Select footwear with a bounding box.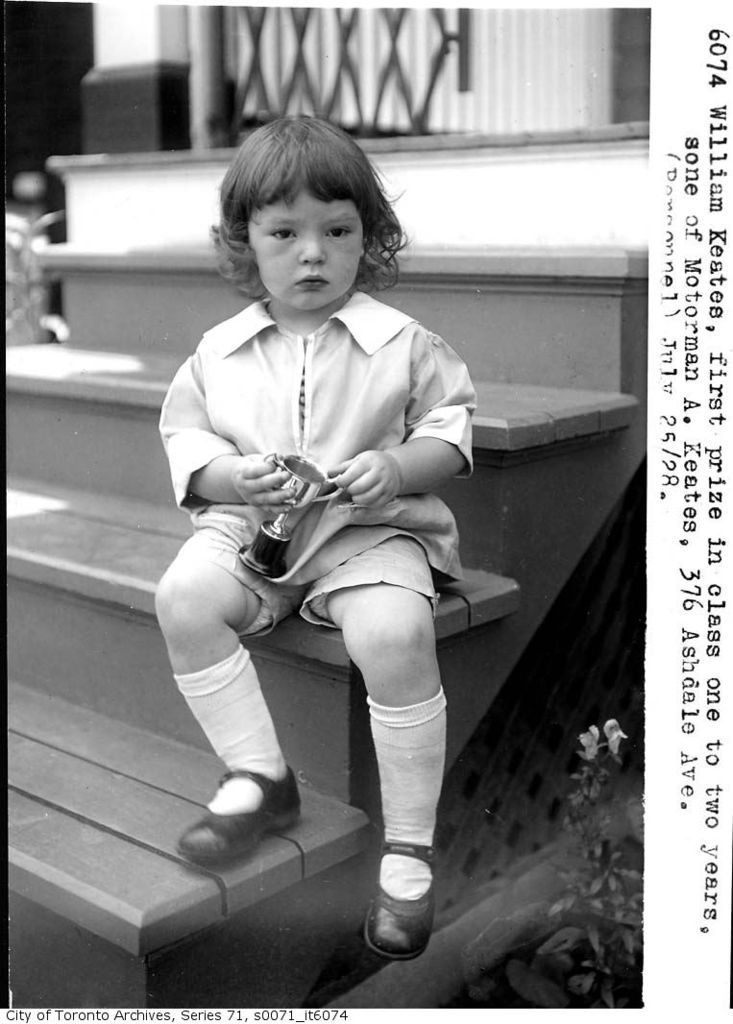
crop(369, 848, 444, 964).
